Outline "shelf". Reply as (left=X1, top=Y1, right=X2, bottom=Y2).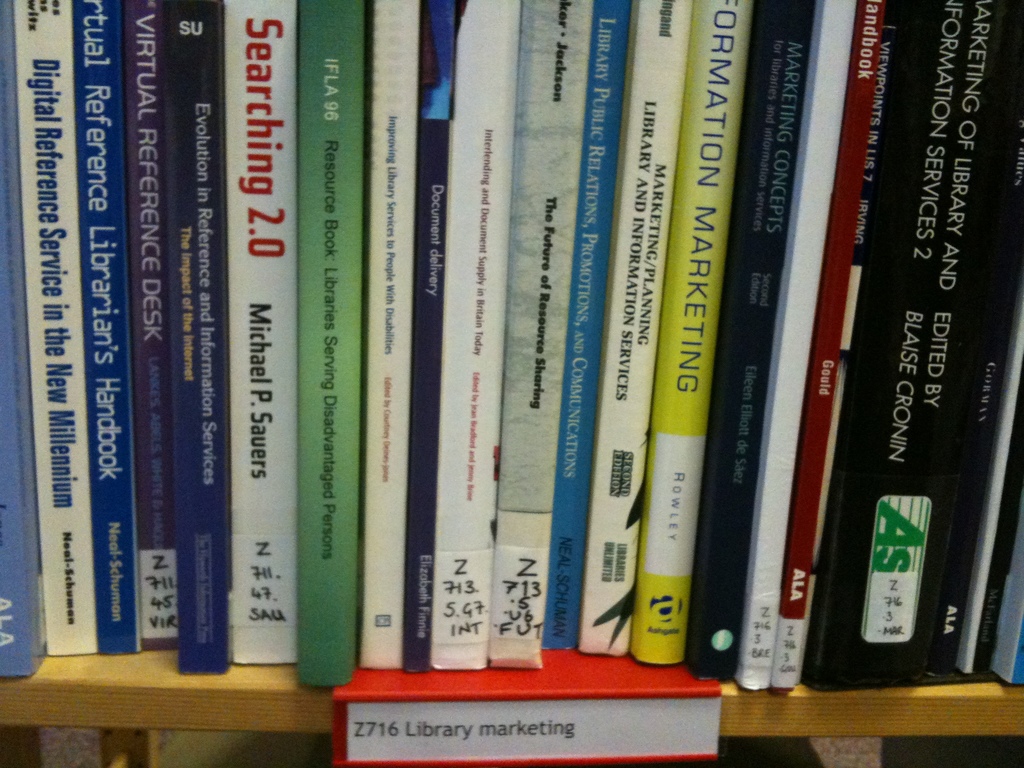
(left=0, top=0, right=996, bottom=767).
